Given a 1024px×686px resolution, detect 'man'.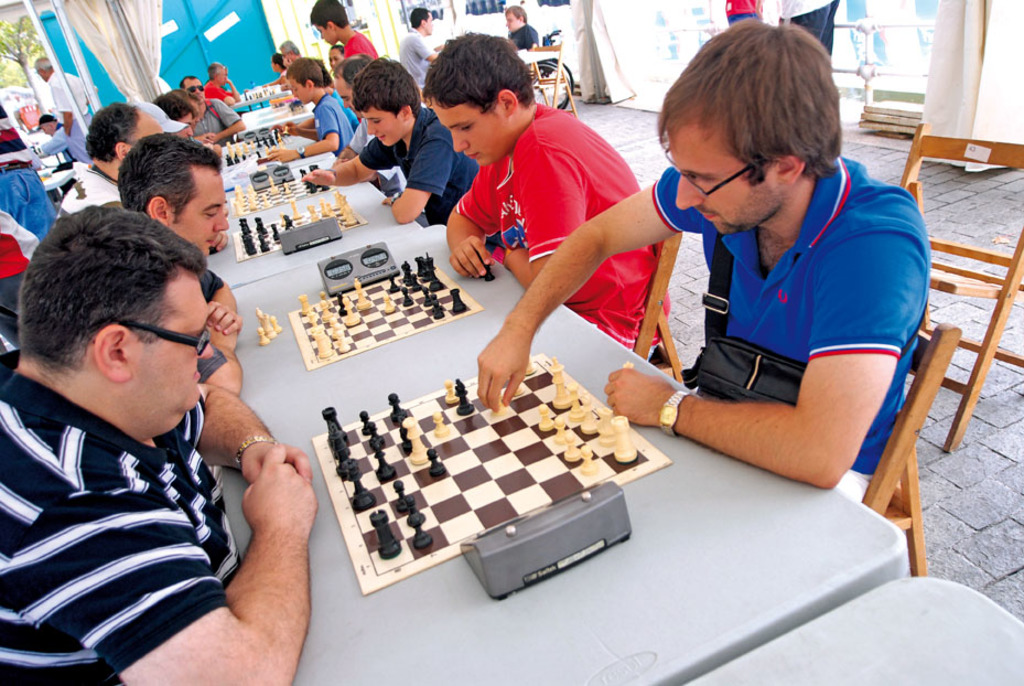
bbox(118, 135, 228, 262).
